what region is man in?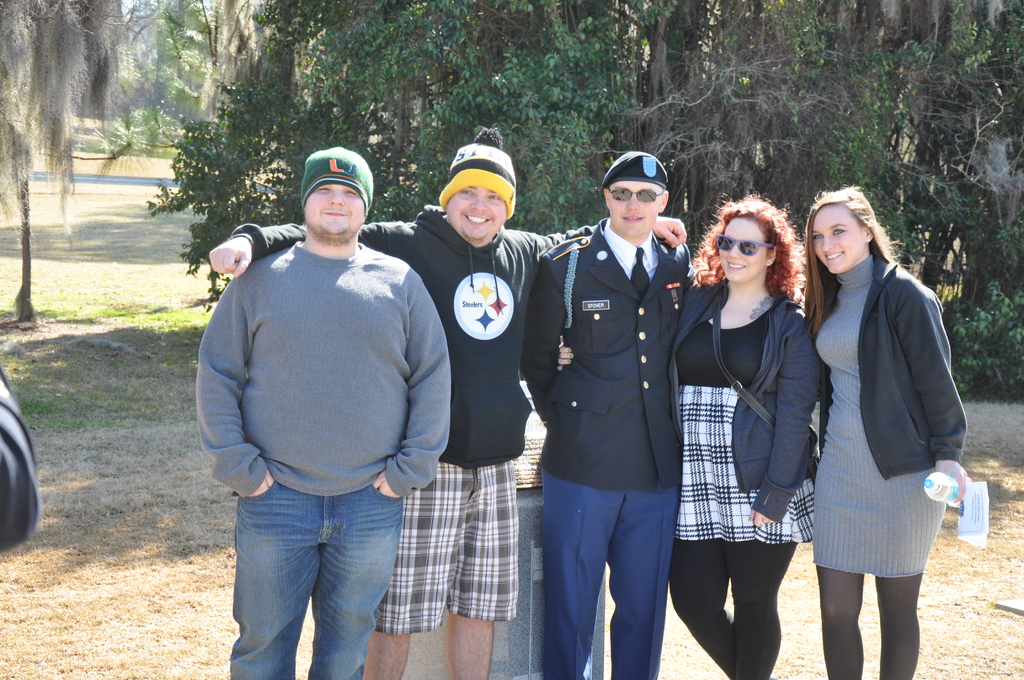
196,147,451,679.
